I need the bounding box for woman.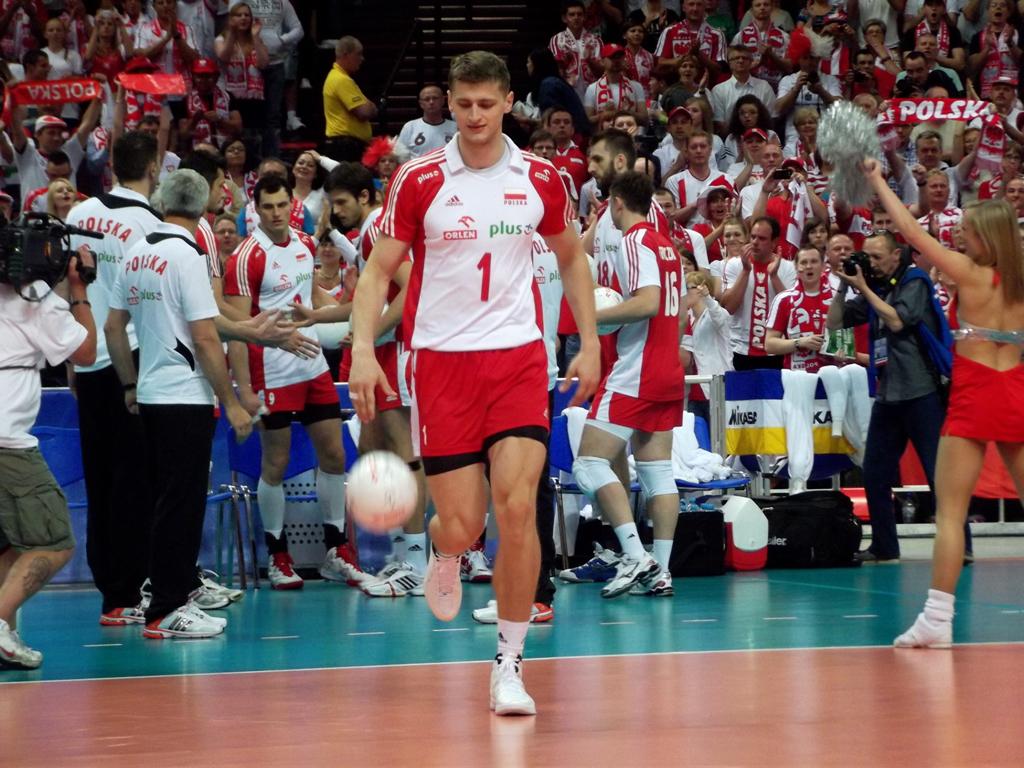
Here it is: bbox(687, 95, 720, 151).
